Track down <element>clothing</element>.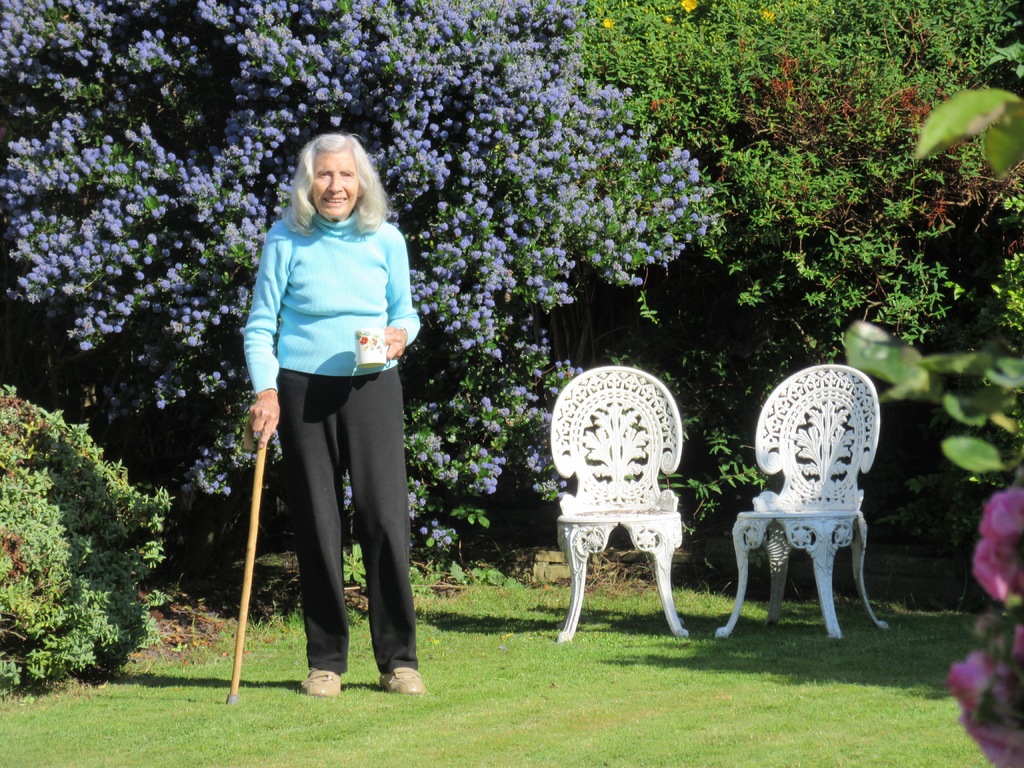
Tracked to pyautogui.locateOnScreen(276, 370, 419, 674).
